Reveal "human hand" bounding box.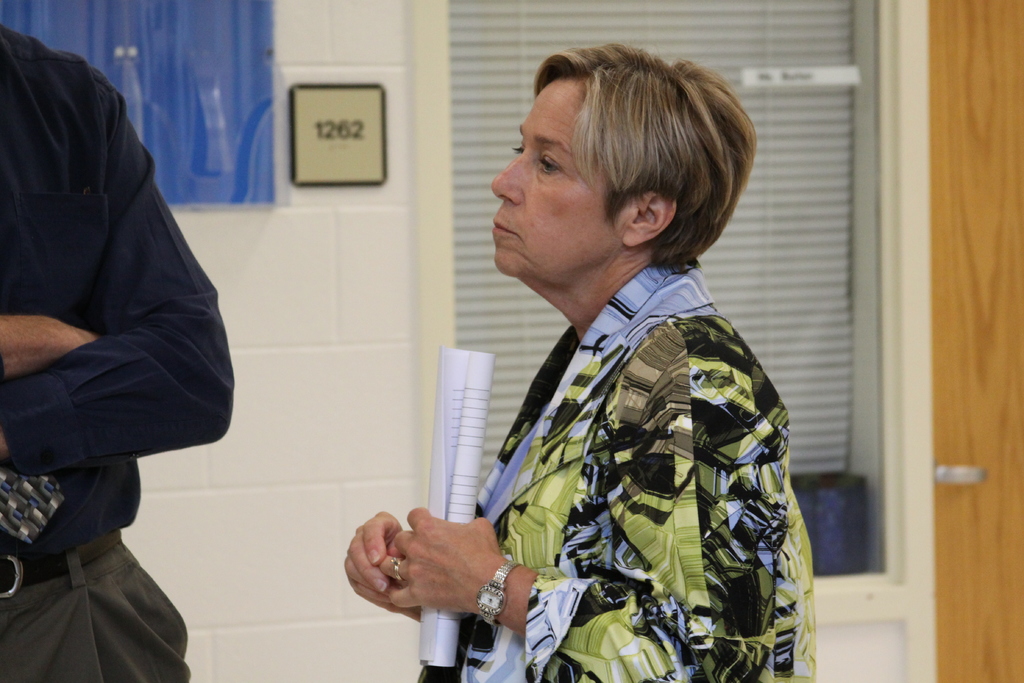
Revealed: (x1=342, y1=512, x2=422, y2=616).
